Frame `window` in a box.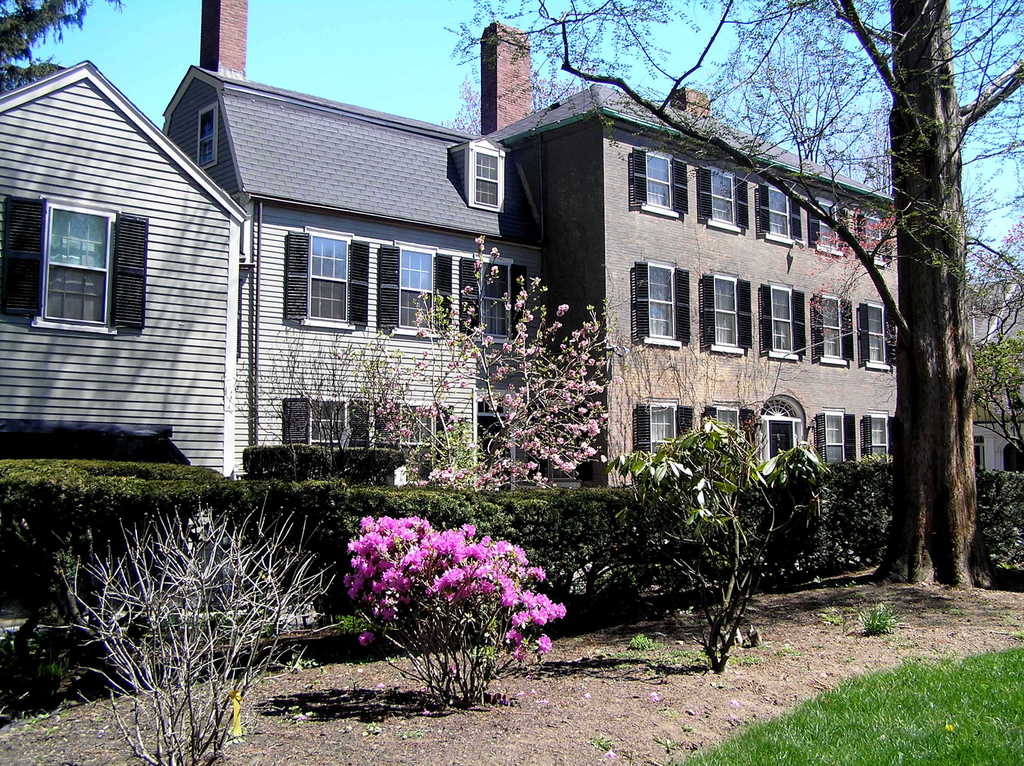
Rect(52, 197, 111, 337).
